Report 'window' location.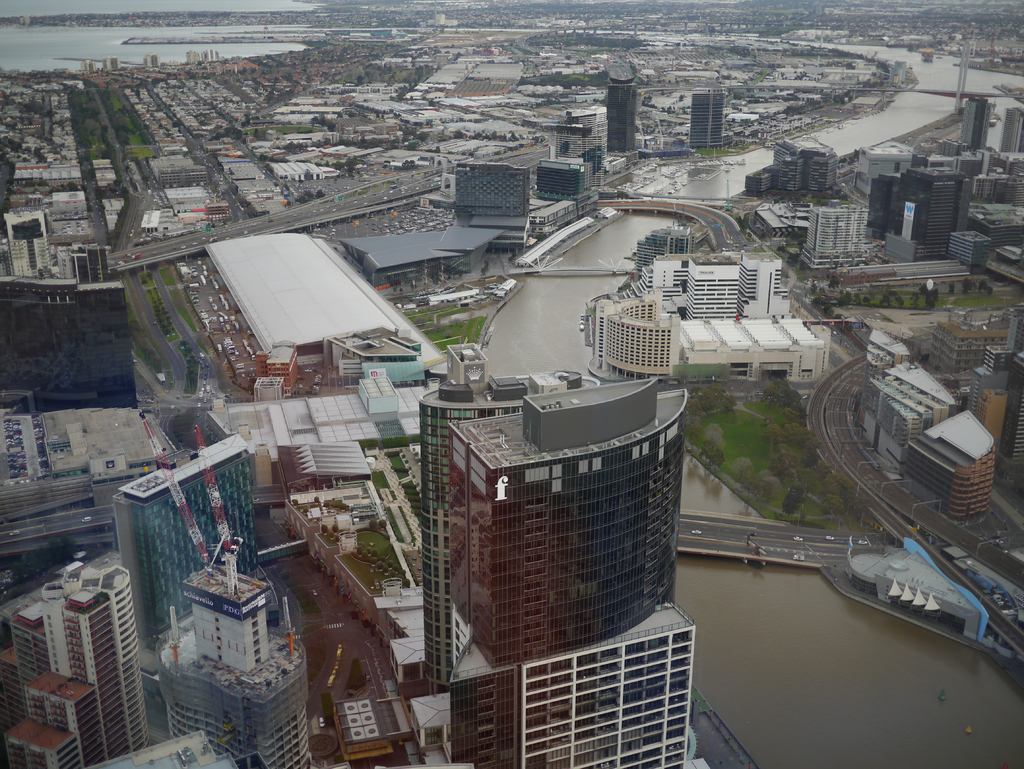
Report: bbox=(648, 674, 669, 685).
